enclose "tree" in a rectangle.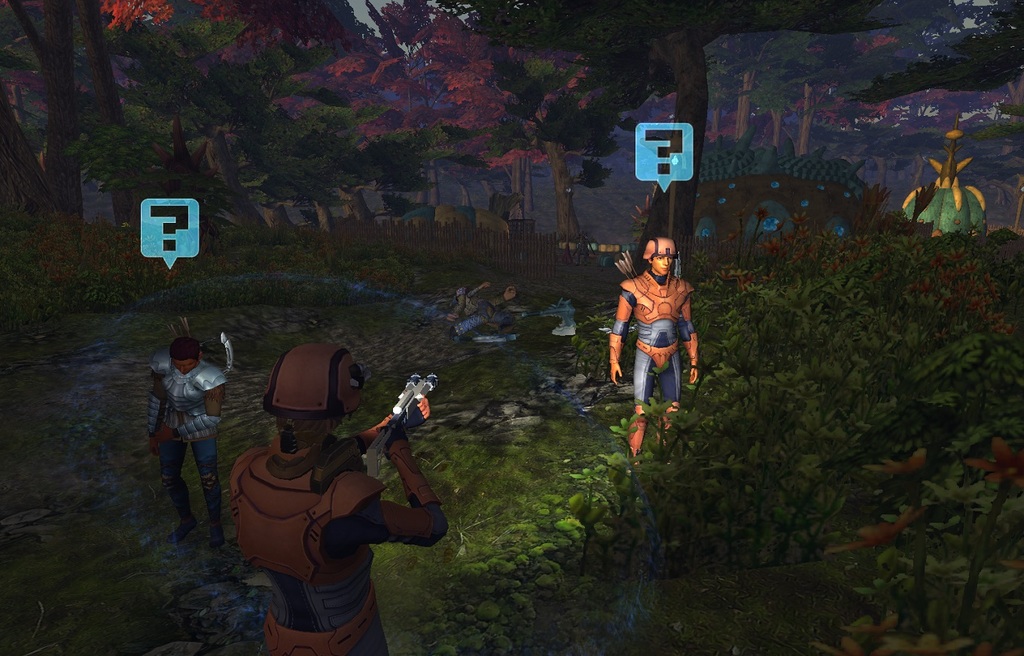
[255, 41, 417, 238].
